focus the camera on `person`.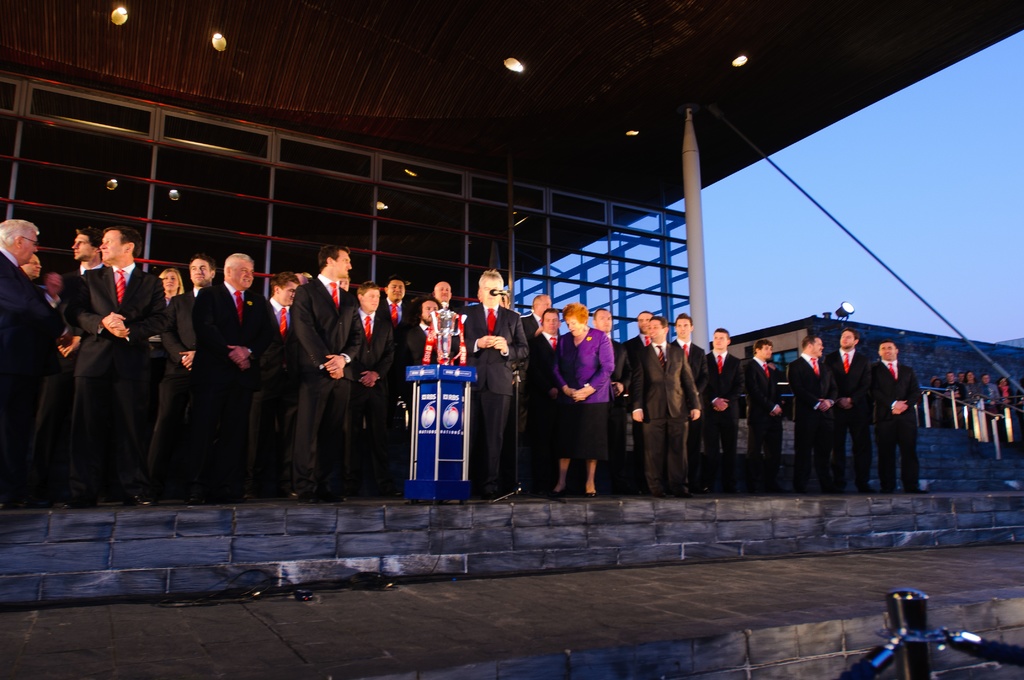
Focus region: locate(546, 291, 639, 494).
